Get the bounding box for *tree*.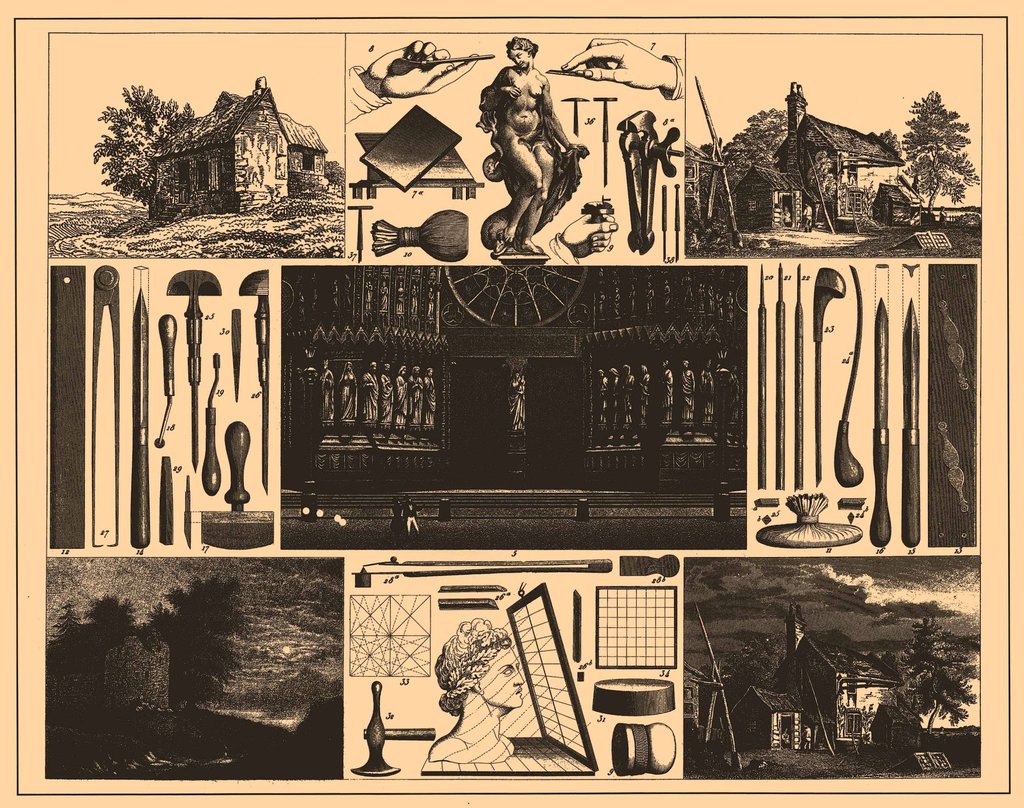
88, 87, 194, 198.
